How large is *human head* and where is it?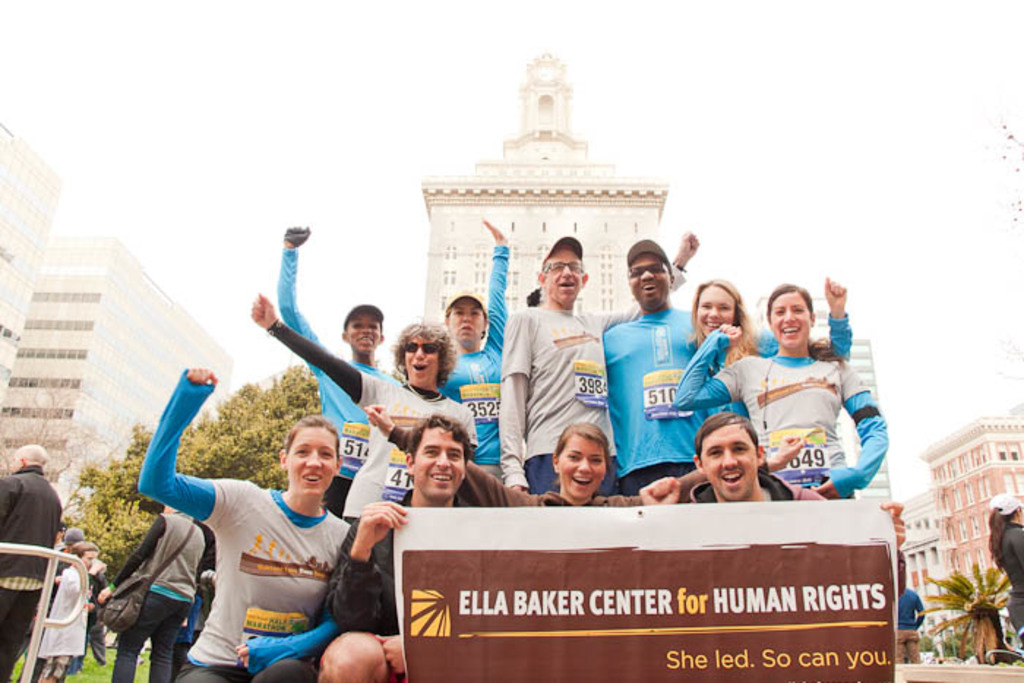
Bounding box: <box>443,290,487,350</box>.
